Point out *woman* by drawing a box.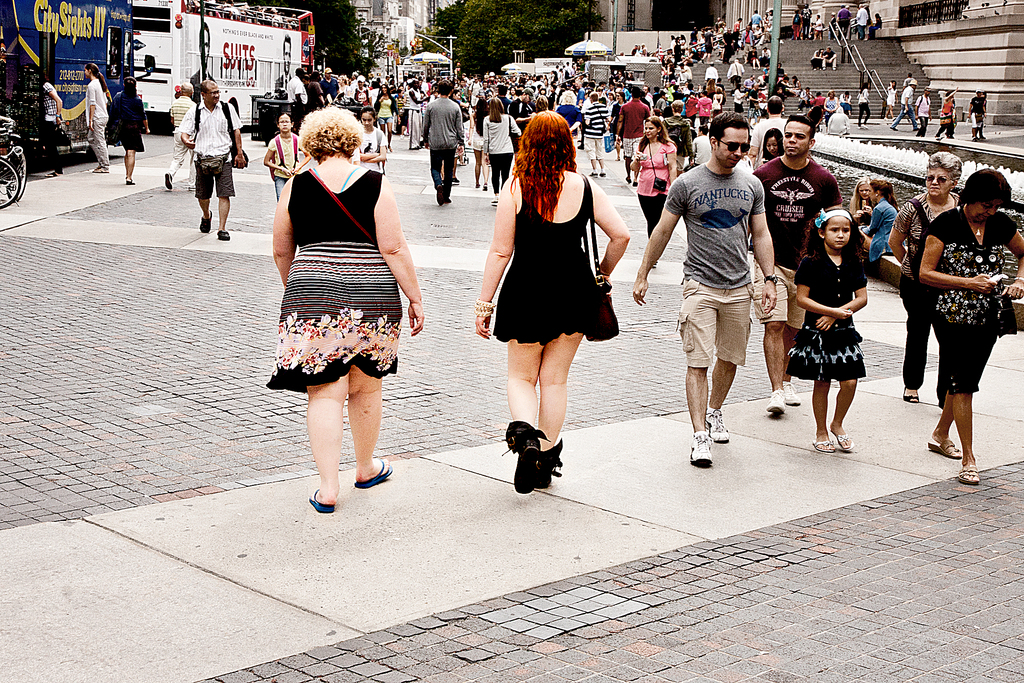
(left=699, top=86, right=710, bottom=128).
